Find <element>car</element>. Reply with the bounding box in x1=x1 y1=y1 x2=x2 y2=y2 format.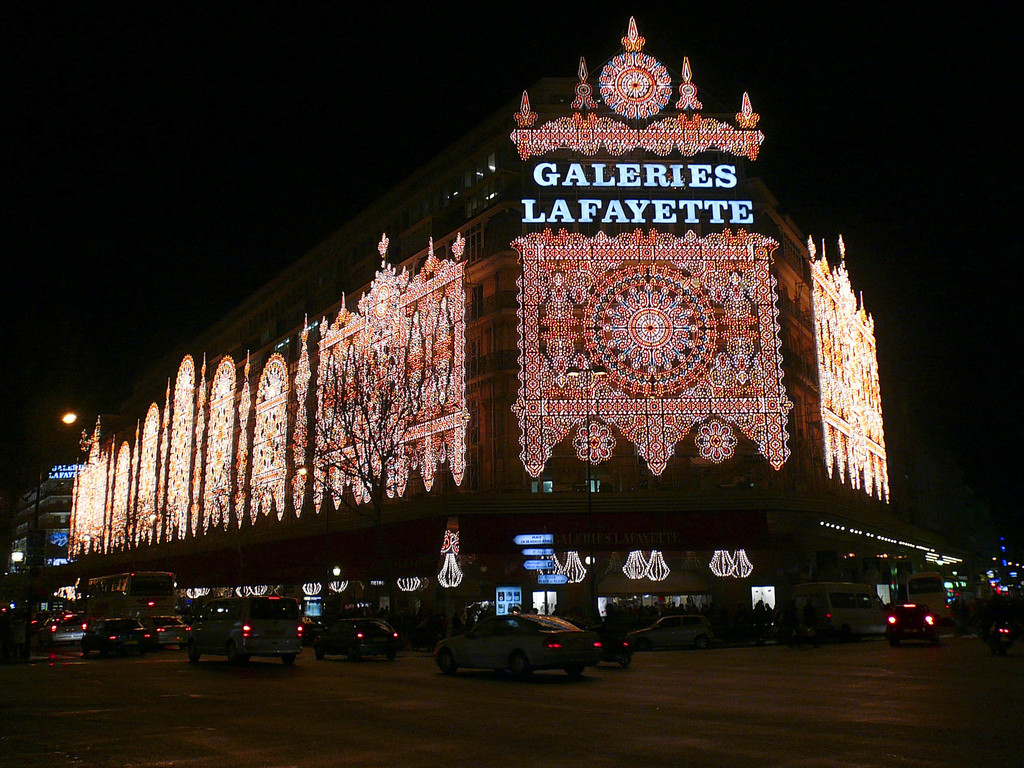
x1=181 y1=617 x2=195 y2=625.
